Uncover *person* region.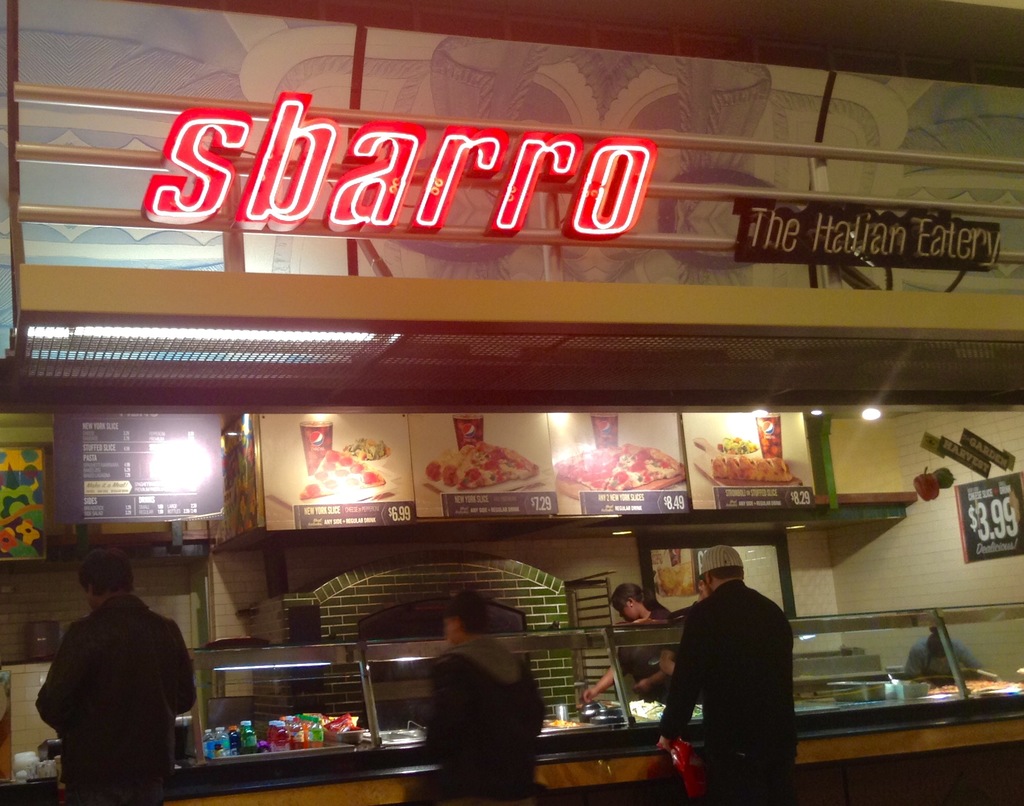
Uncovered: box=[580, 576, 678, 695].
